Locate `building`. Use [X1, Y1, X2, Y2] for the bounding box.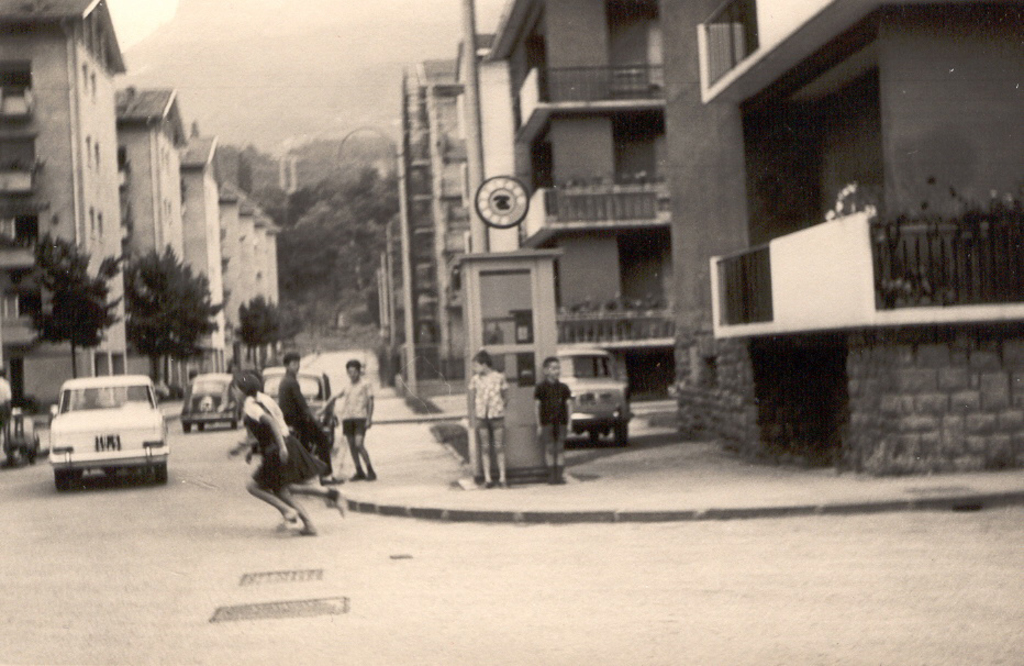
[705, 0, 1023, 471].
